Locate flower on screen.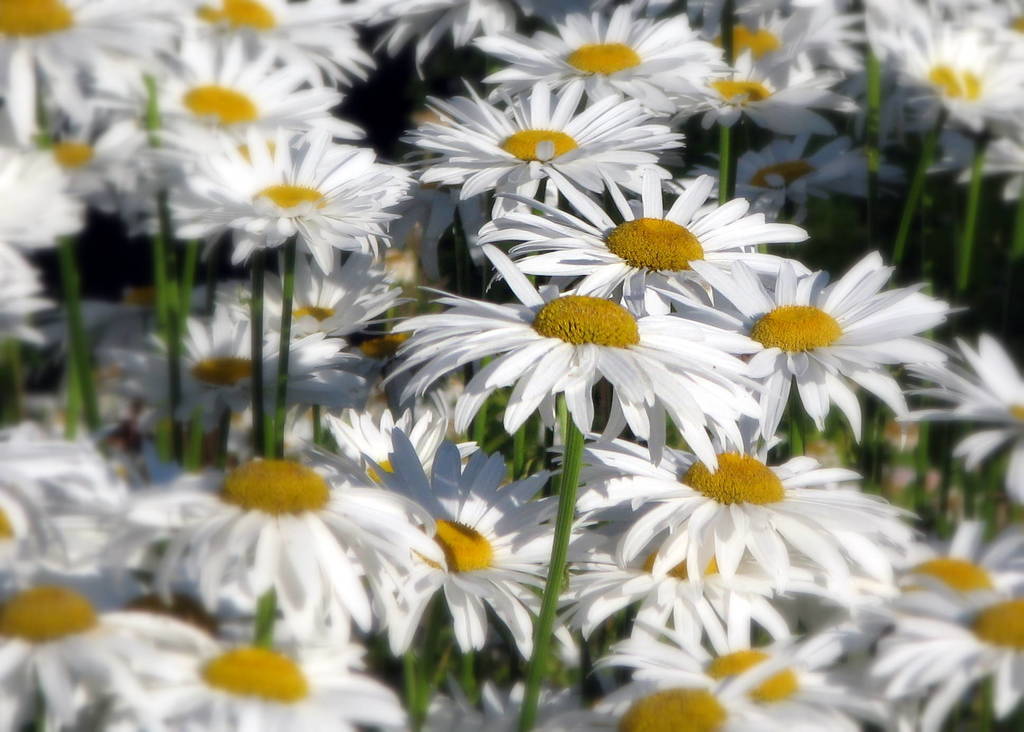
On screen at crop(382, 239, 764, 472).
